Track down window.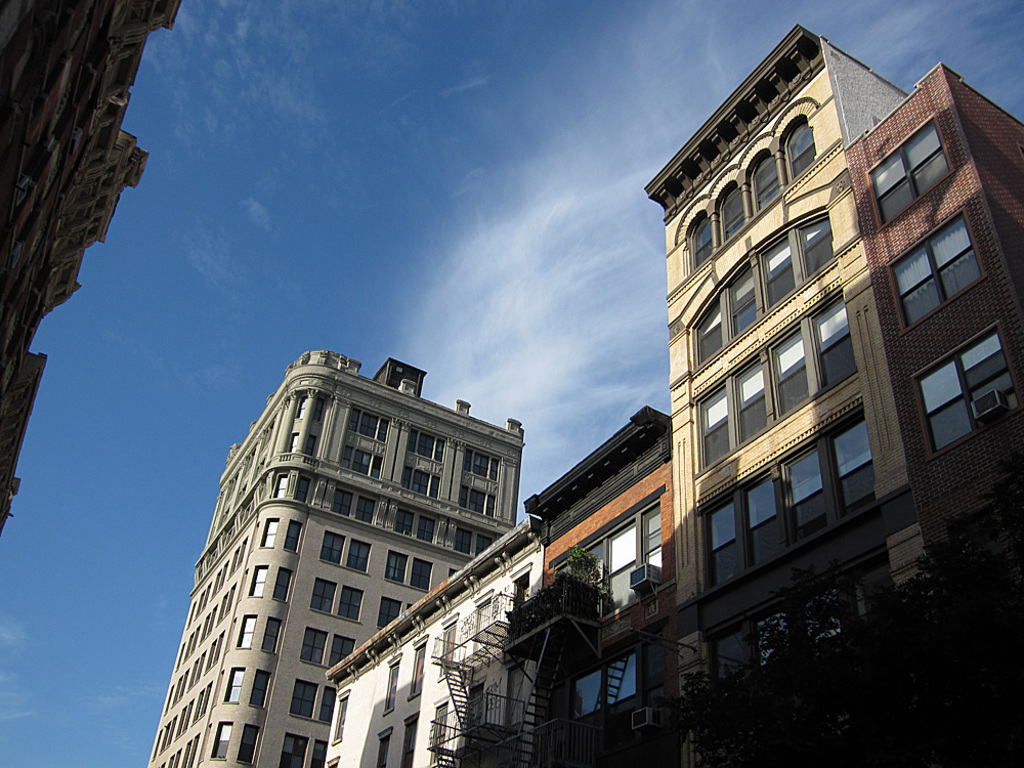
Tracked to [407,429,420,458].
